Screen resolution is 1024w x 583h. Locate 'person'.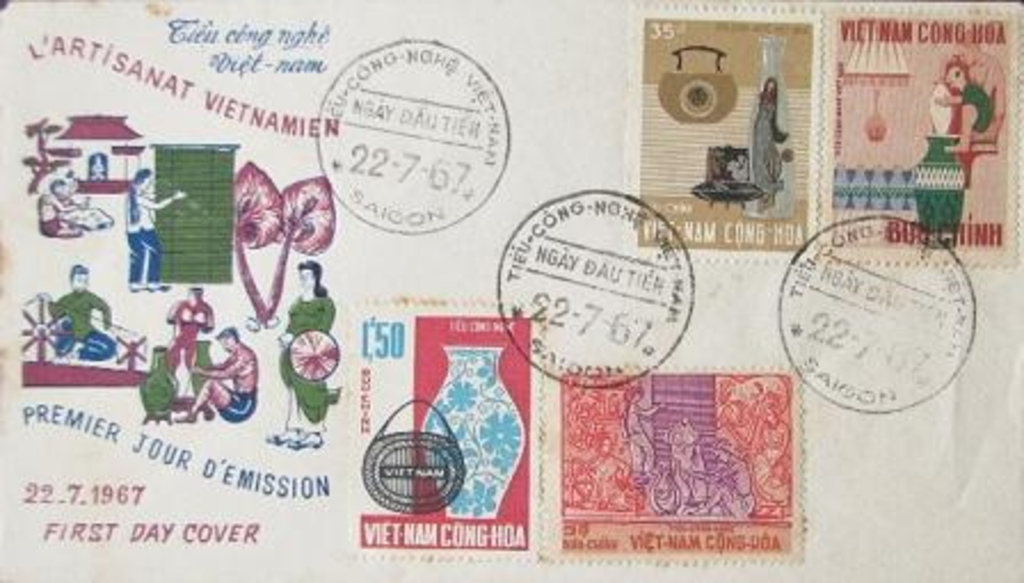
[167, 325, 256, 425].
